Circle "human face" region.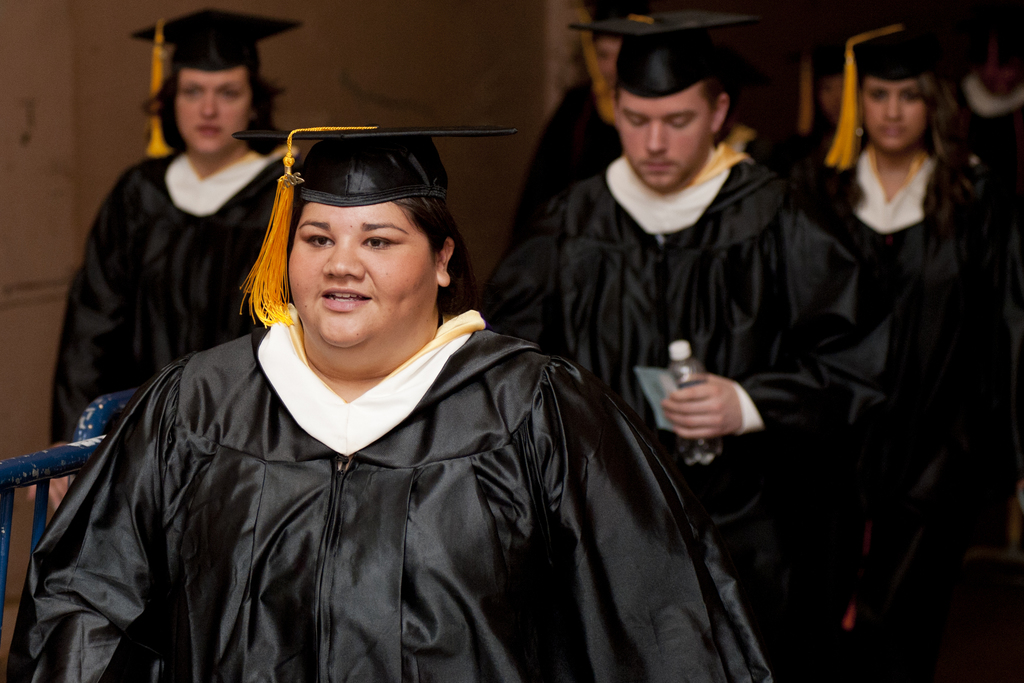
Region: 625, 84, 710, 189.
